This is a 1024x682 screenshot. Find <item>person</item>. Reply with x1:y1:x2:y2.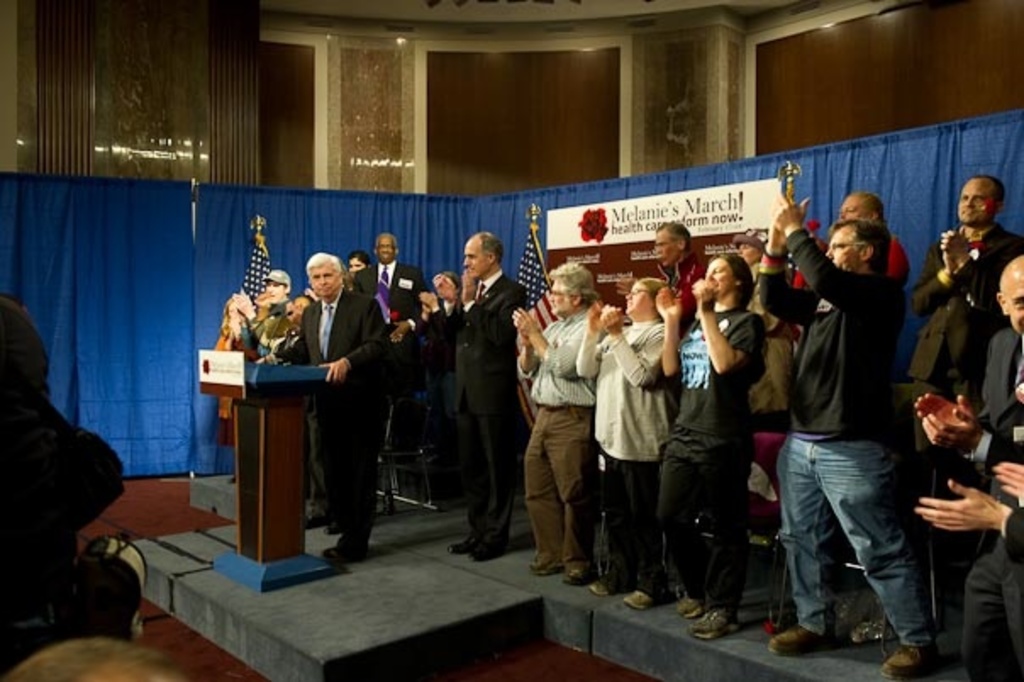
287:243:385:543.
